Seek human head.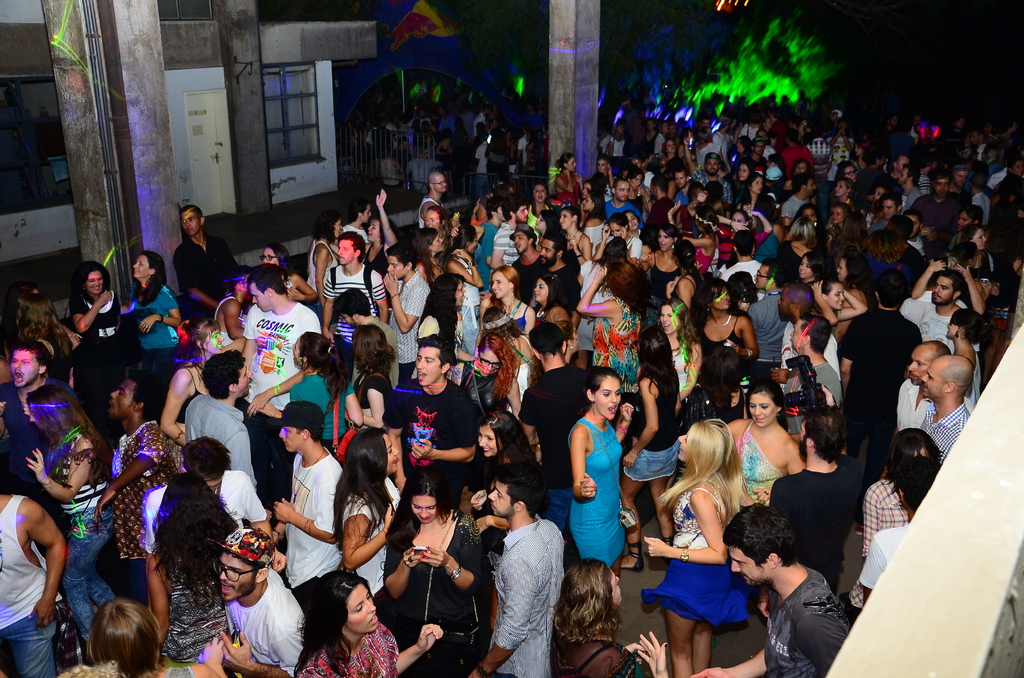
left=451, top=227, right=479, bottom=252.
